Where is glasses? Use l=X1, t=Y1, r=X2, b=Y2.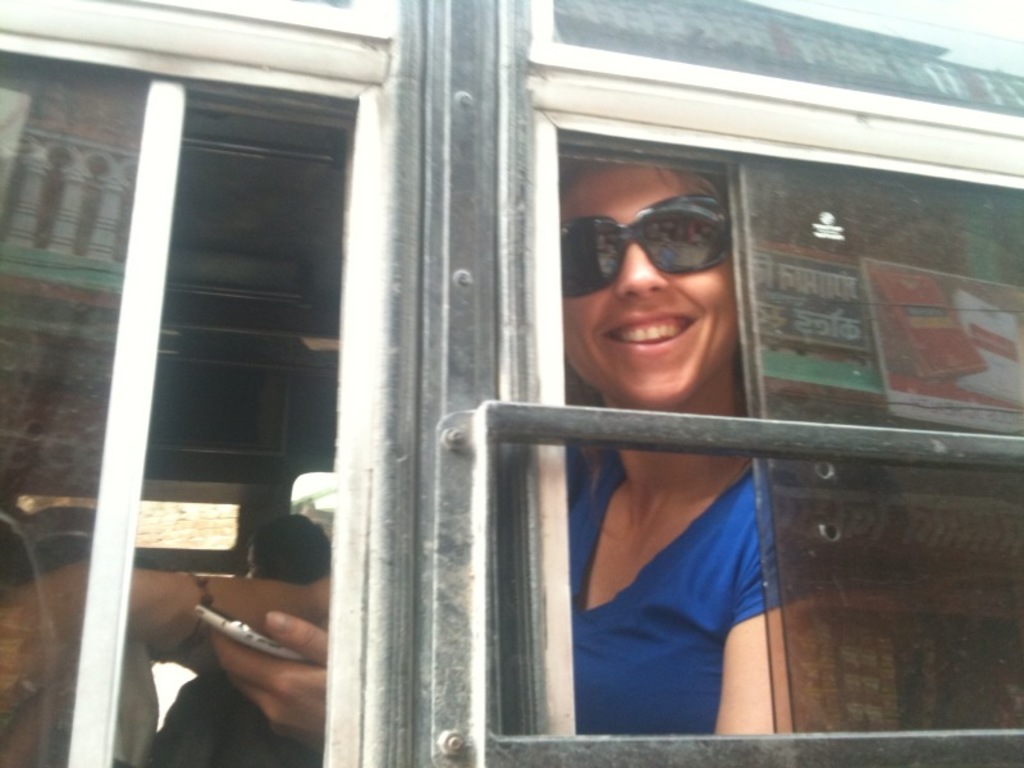
l=559, t=196, r=733, b=298.
